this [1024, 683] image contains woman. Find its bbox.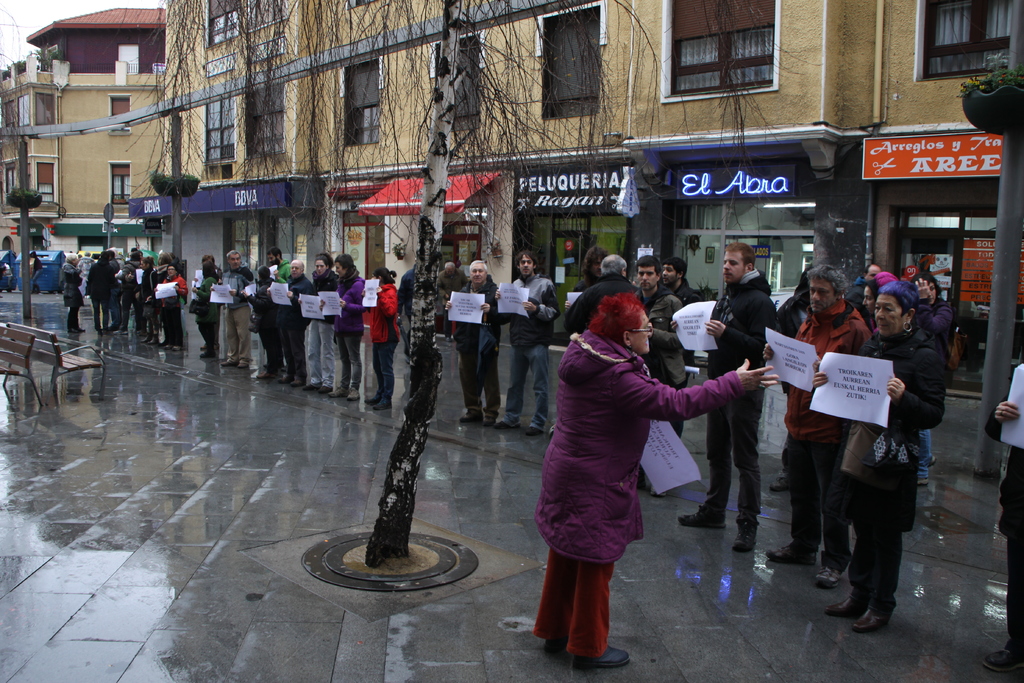
bbox(355, 265, 404, 411).
